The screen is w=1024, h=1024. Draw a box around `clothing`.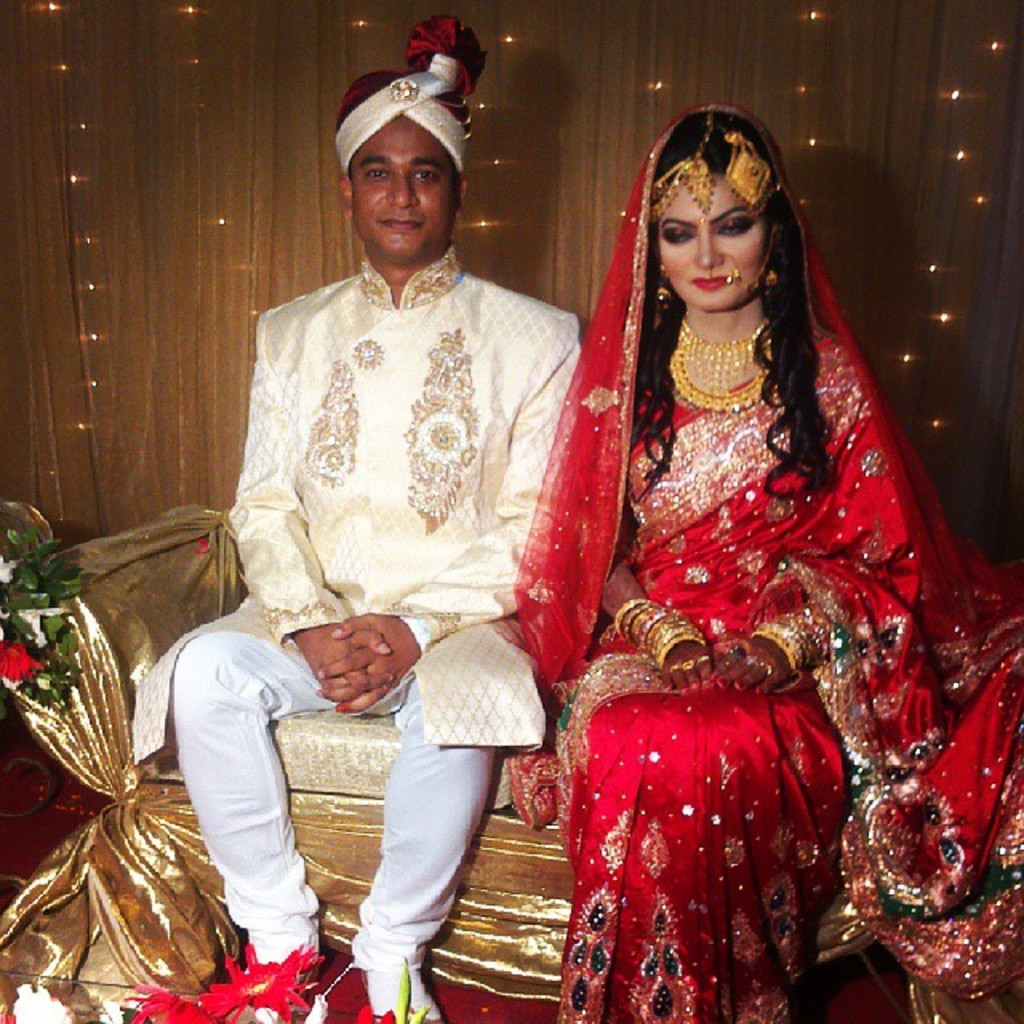
126/240/587/955.
